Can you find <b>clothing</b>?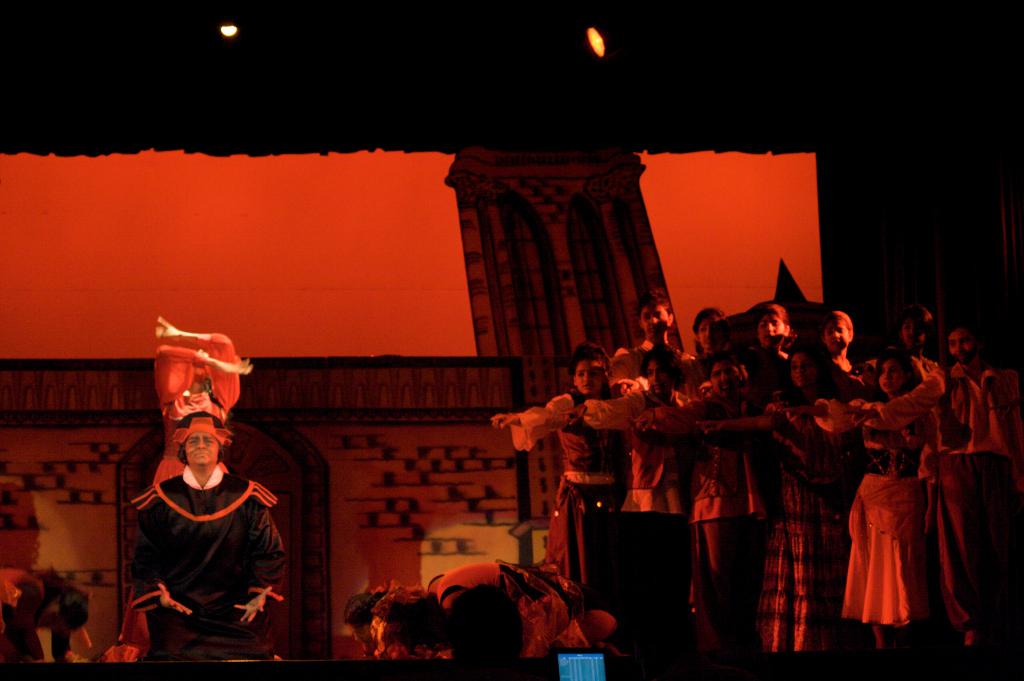
Yes, bounding box: 528 387 627 595.
